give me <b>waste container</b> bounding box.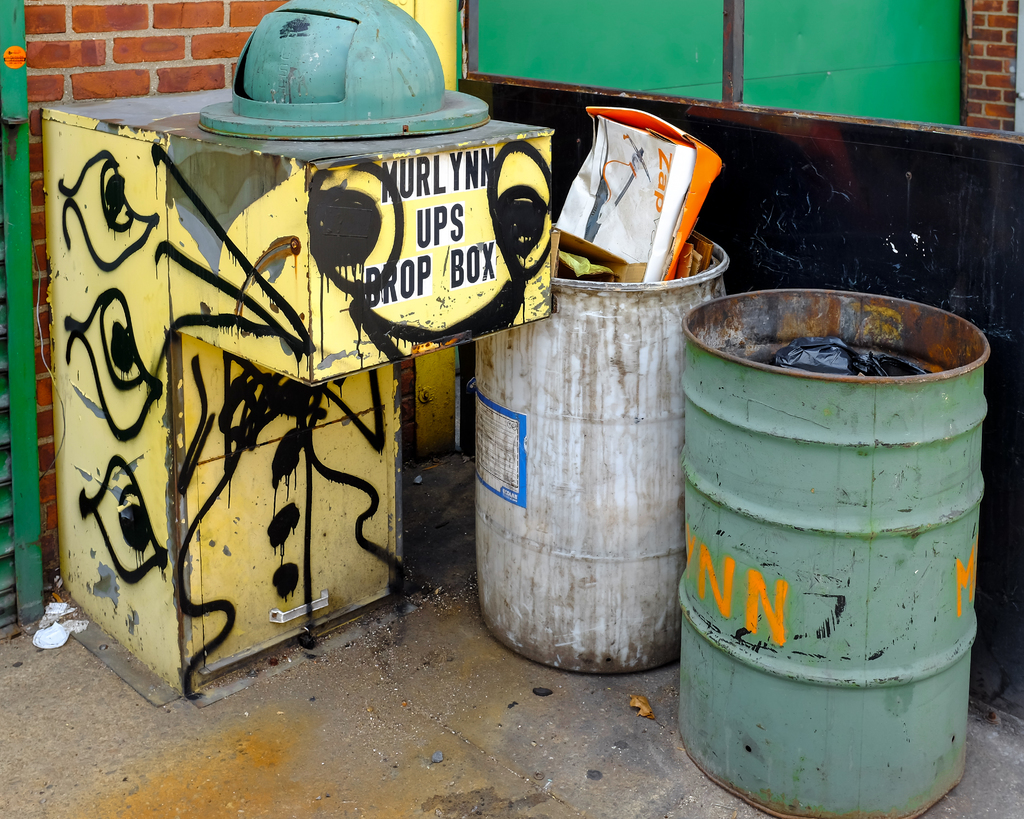
Rect(680, 278, 1002, 818).
